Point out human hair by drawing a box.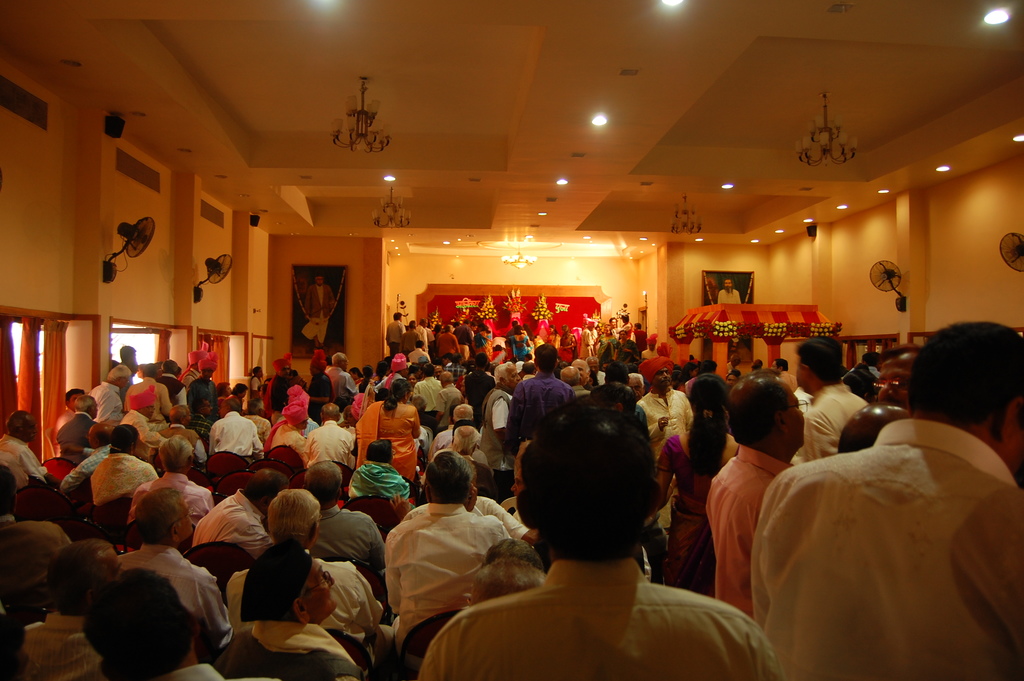
[703,360,717,375].
